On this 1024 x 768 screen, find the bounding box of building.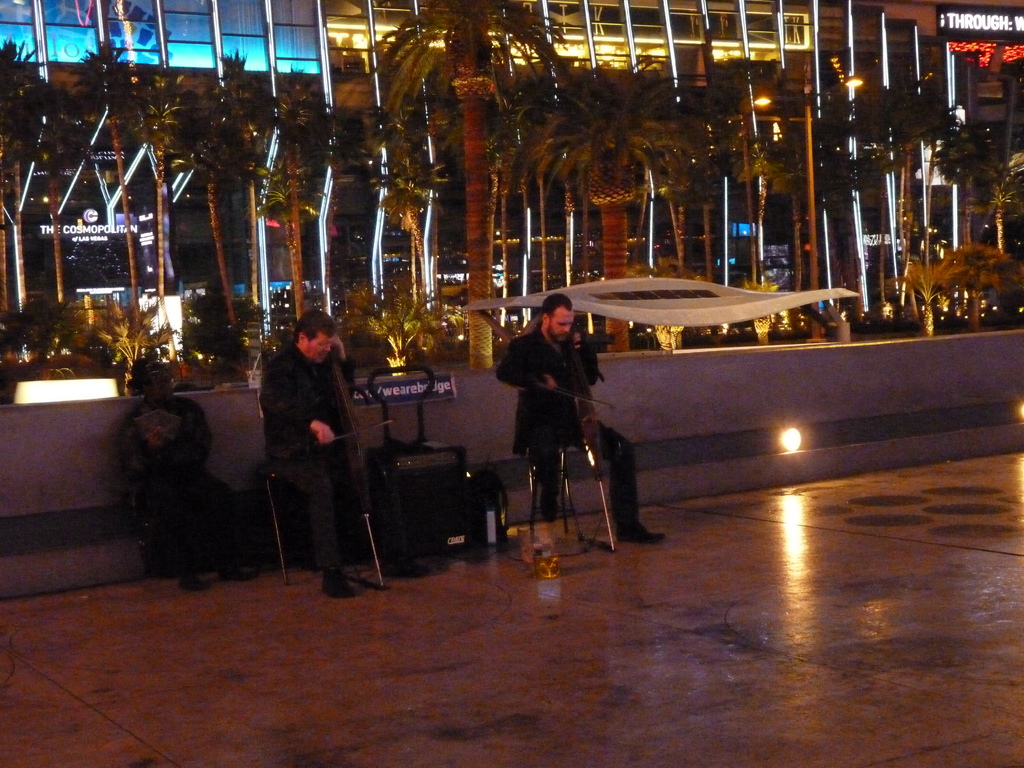
Bounding box: (x1=819, y1=0, x2=1023, y2=324).
